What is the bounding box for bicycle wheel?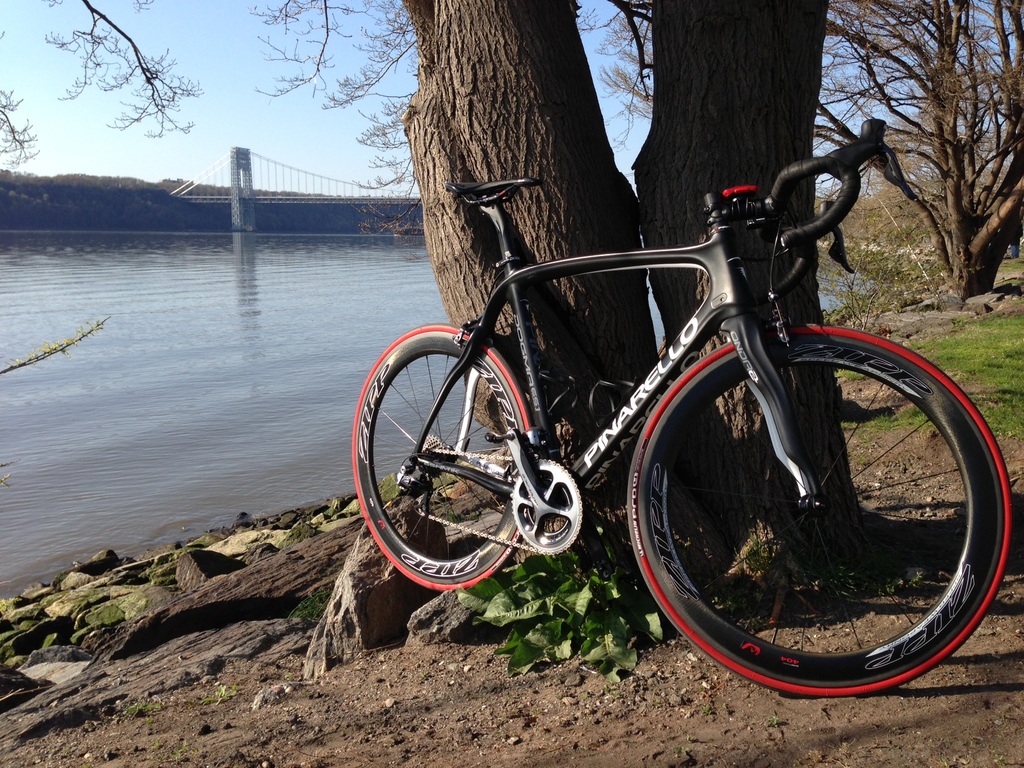
Rect(604, 307, 1012, 703).
